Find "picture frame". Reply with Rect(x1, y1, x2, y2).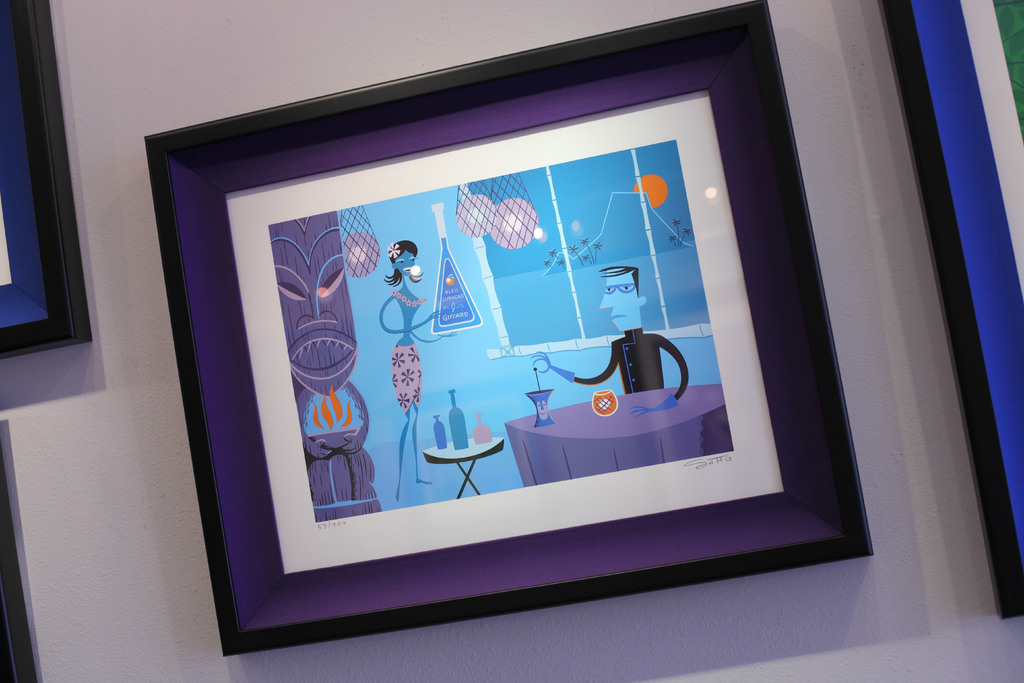
Rect(876, 0, 1023, 620).
